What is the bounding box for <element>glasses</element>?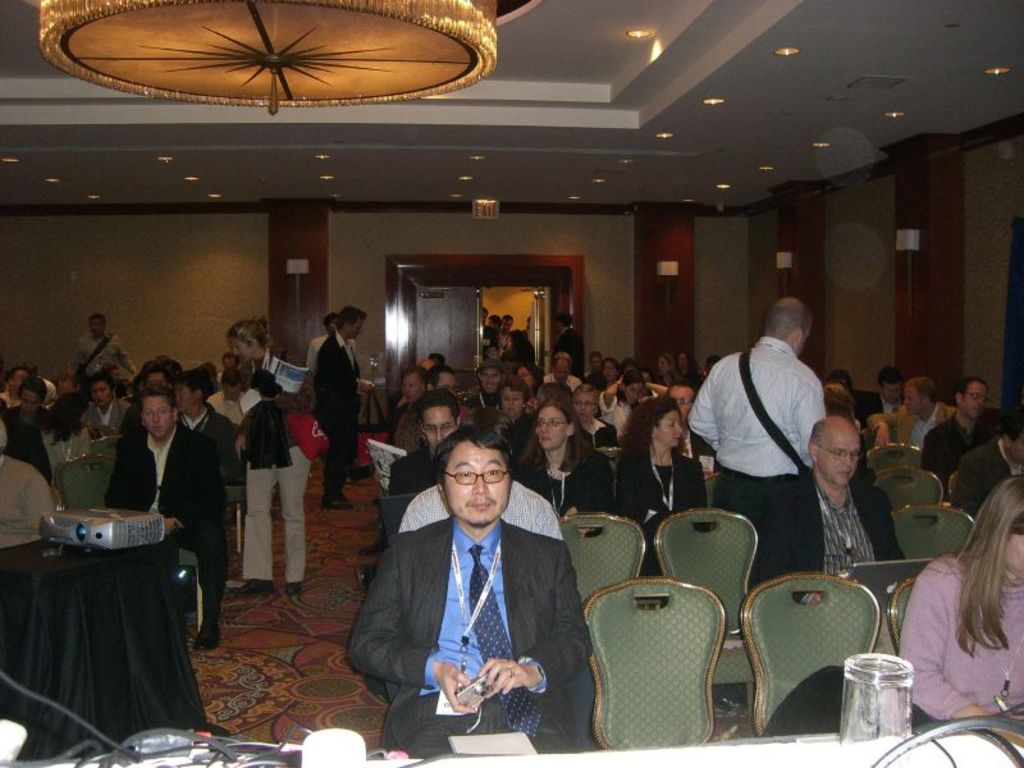
x1=421 y1=421 x2=457 y2=434.
